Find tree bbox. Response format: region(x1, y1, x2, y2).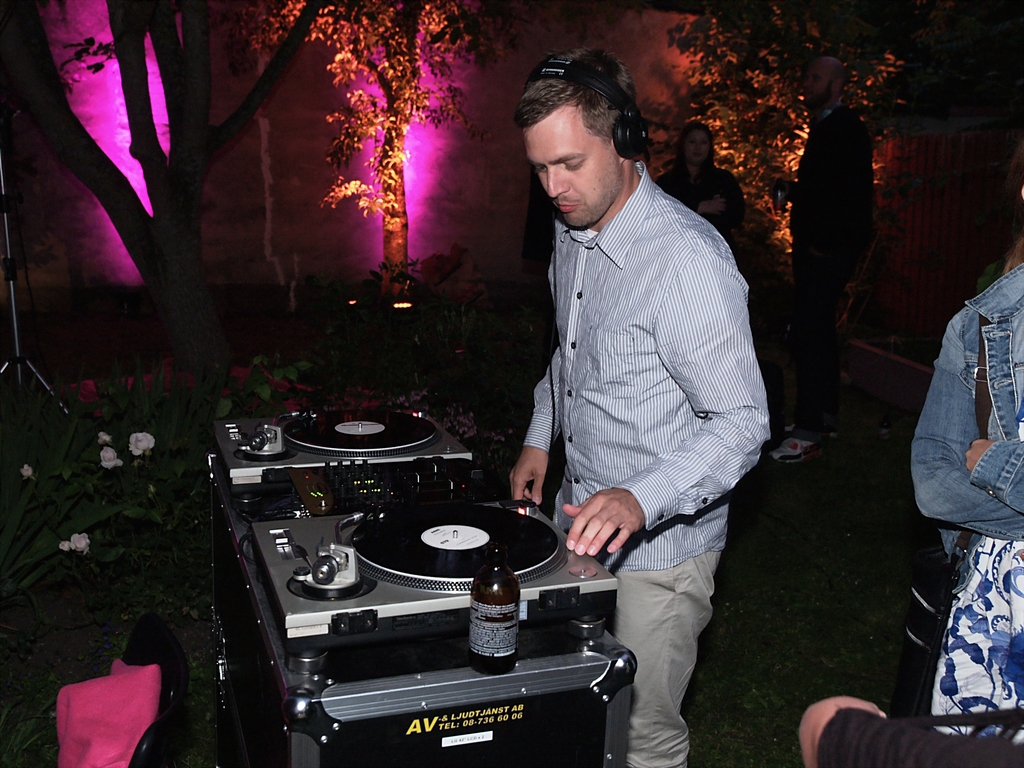
region(313, 1, 465, 276).
